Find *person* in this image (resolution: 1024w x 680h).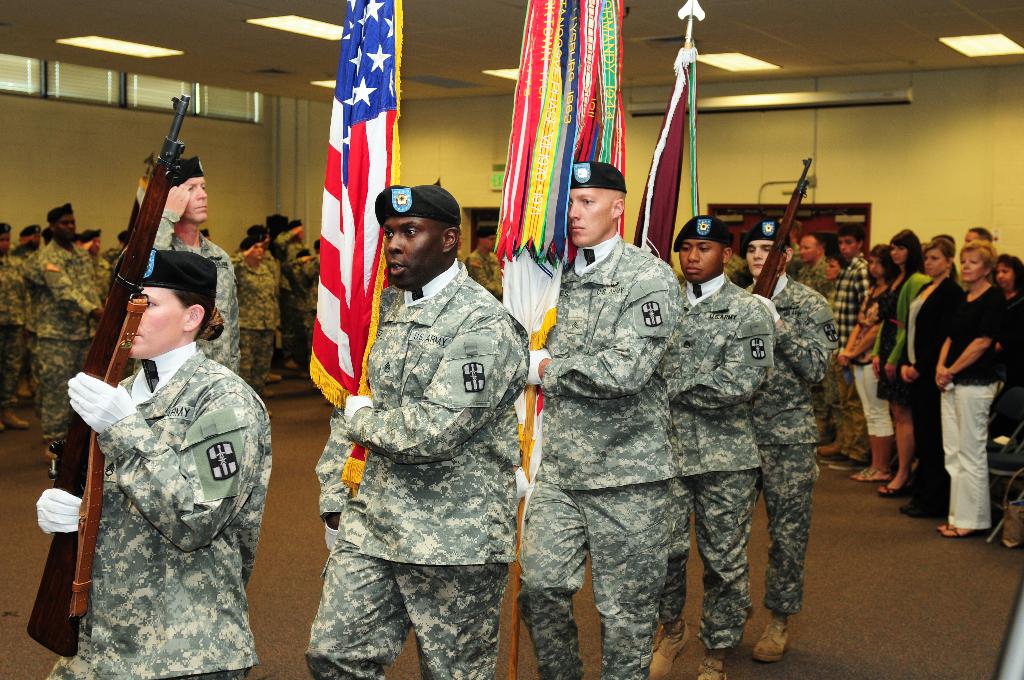
303, 177, 531, 679.
